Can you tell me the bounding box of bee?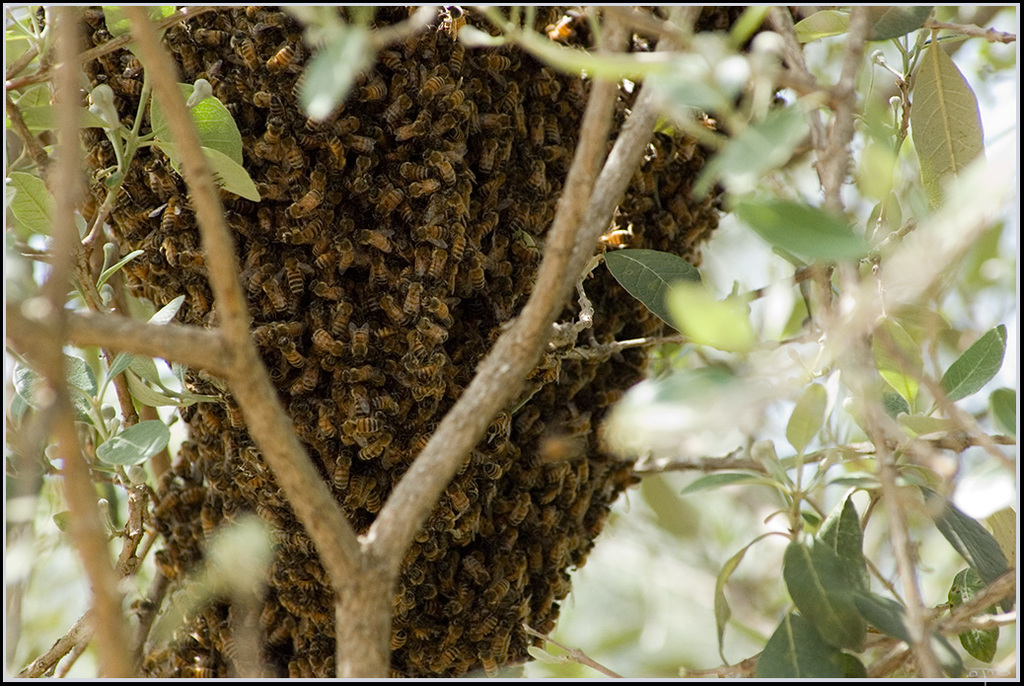
526/81/554/108.
